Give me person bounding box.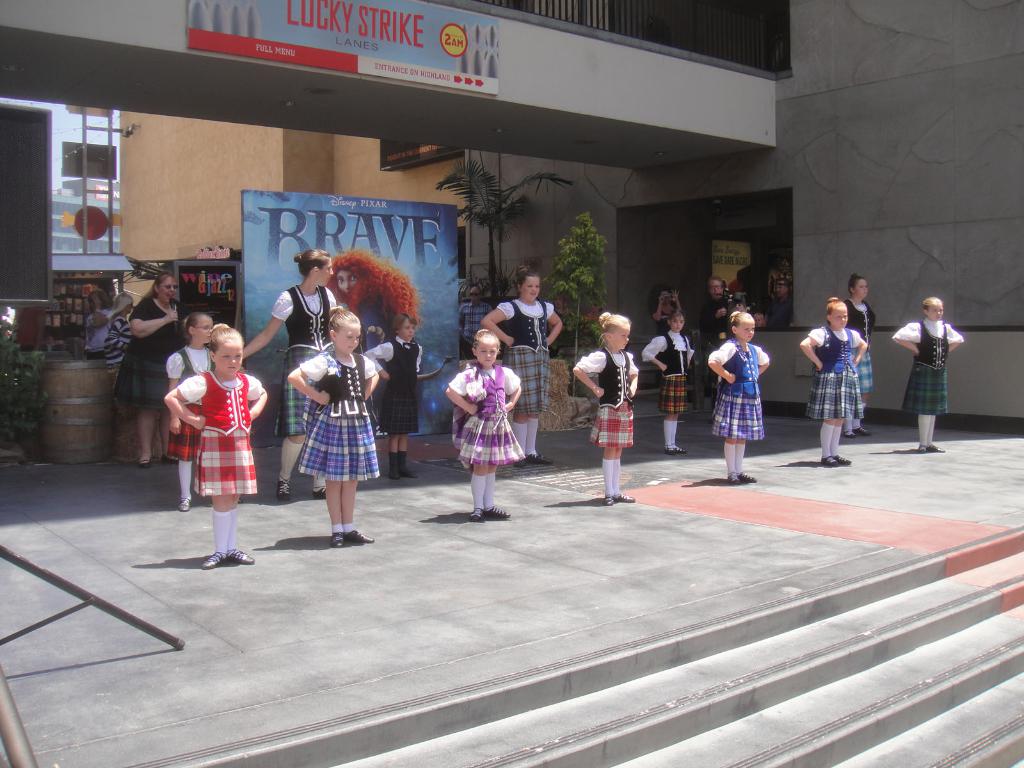
bbox=[358, 314, 425, 479].
